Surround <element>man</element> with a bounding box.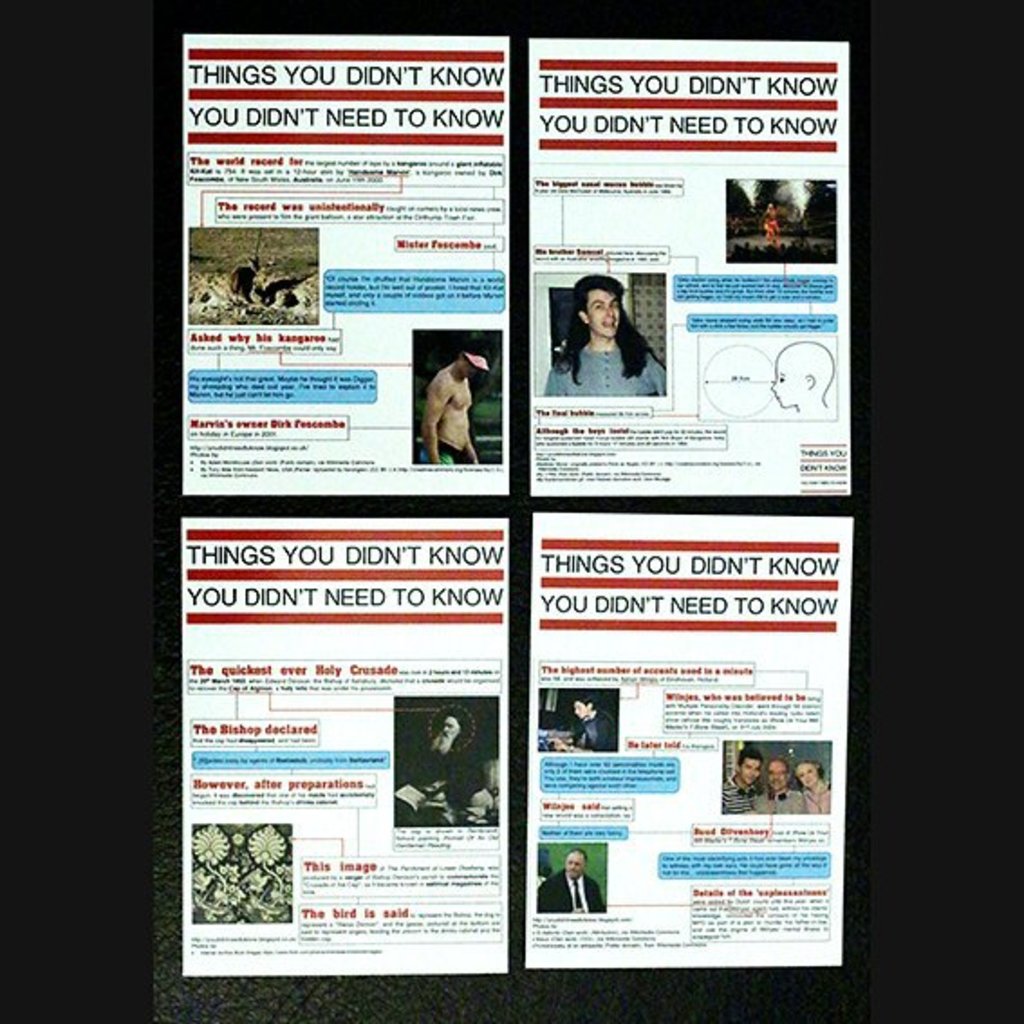
[722,749,762,809].
